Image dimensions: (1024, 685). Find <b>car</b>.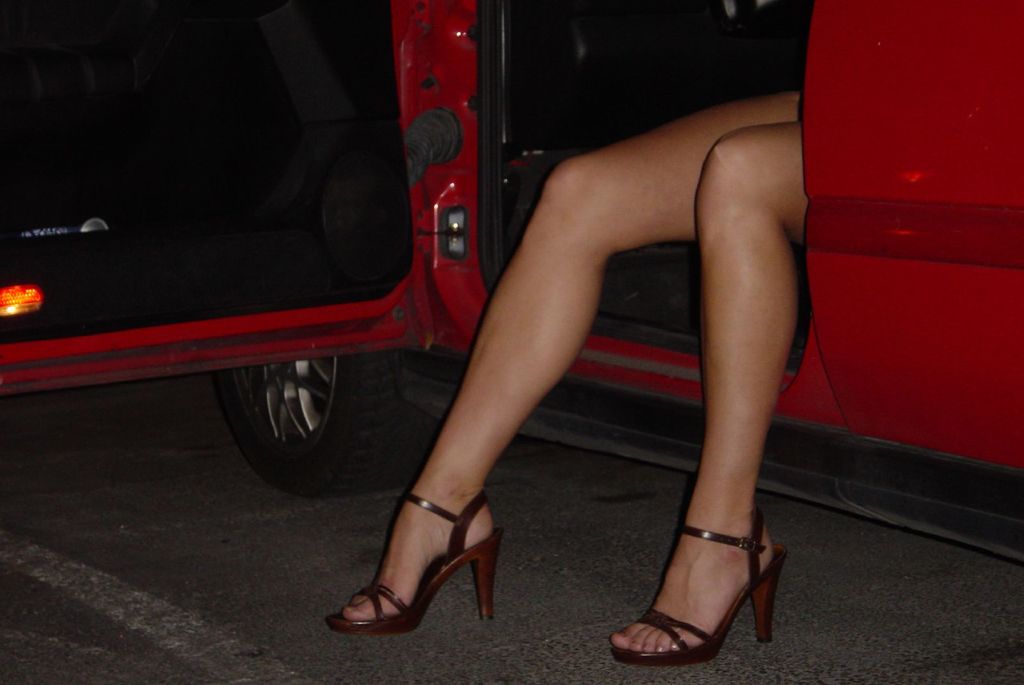
pyautogui.locateOnScreen(0, 0, 1023, 568).
